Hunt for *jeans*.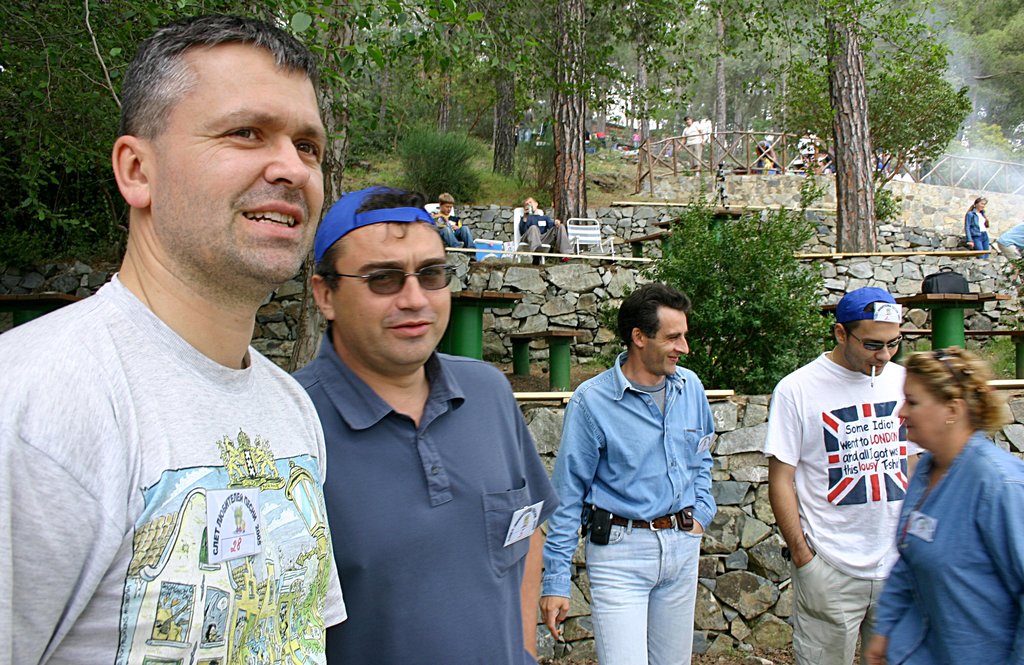
Hunted down at 587 540 696 654.
